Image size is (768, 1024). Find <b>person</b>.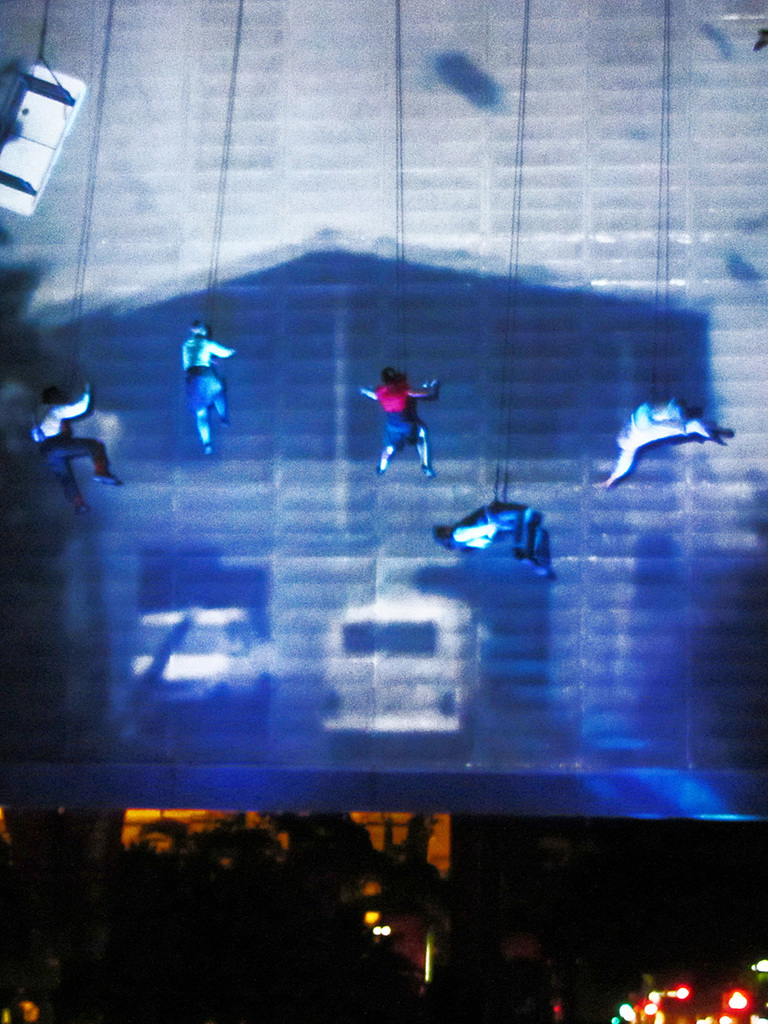
box(181, 312, 237, 455).
